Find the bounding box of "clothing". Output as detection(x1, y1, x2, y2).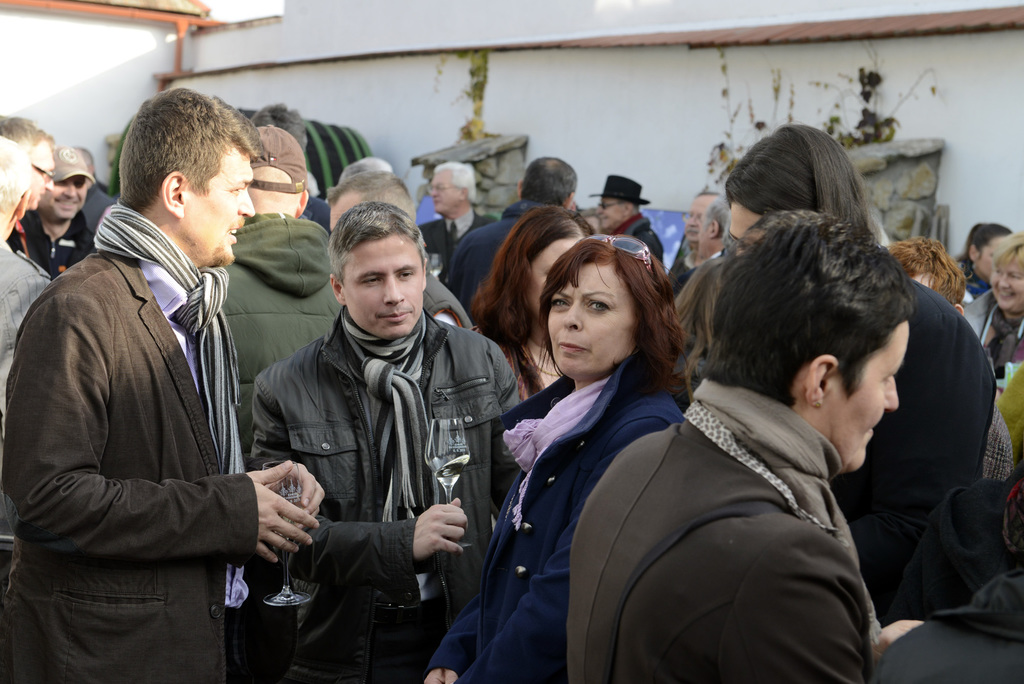
detection(24, 146, 292, 683).
